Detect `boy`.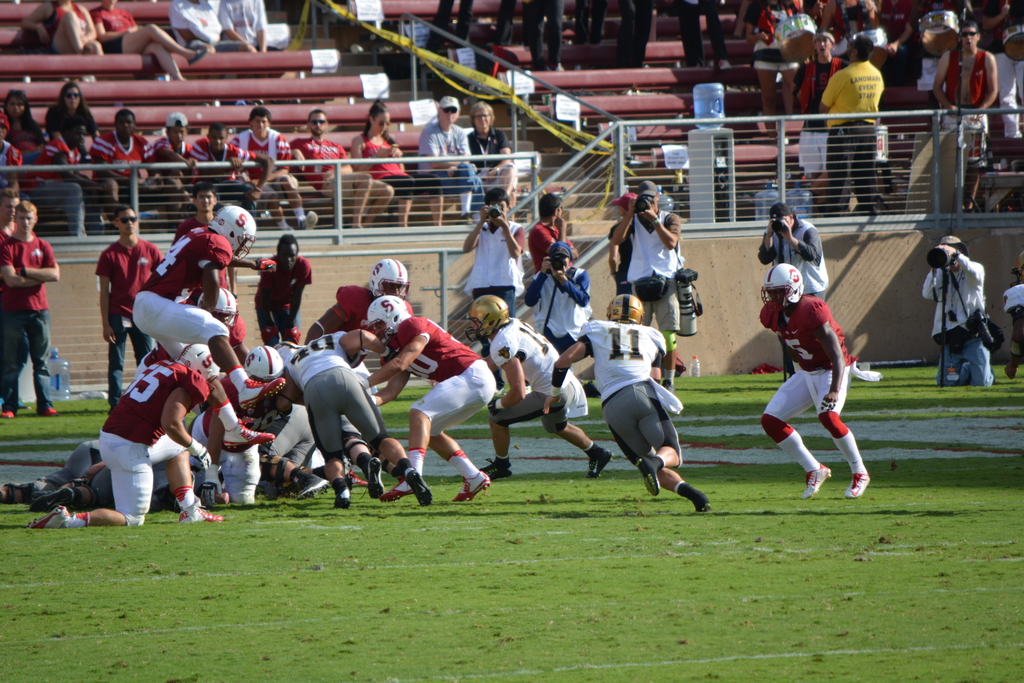
Detected at 0:186:22:410.
